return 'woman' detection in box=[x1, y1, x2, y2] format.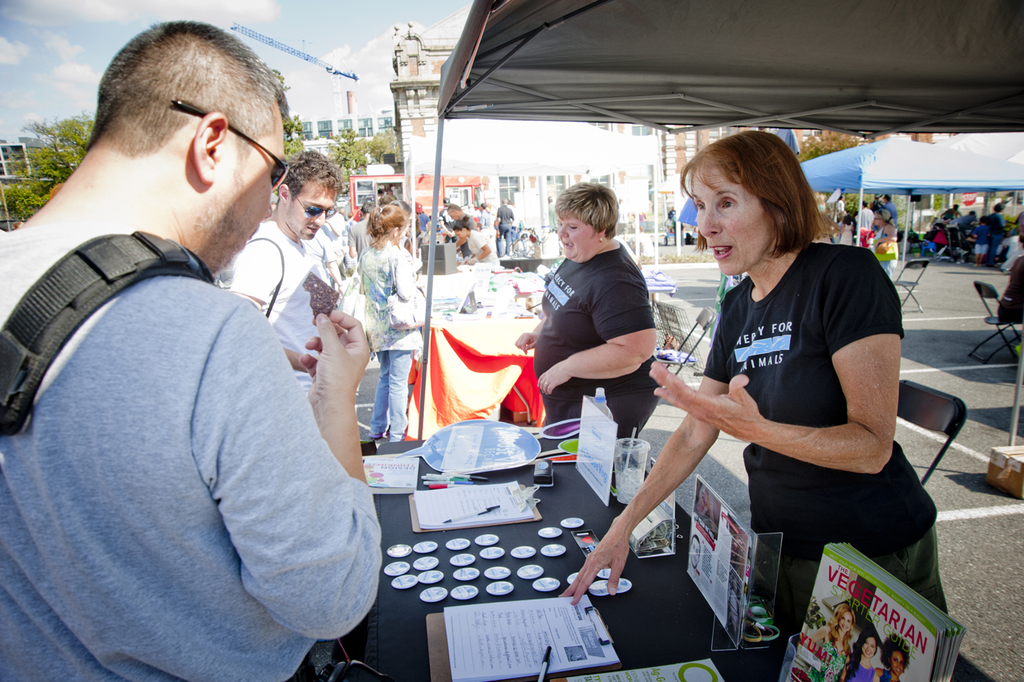
box=[451, 211, 512, 269].
